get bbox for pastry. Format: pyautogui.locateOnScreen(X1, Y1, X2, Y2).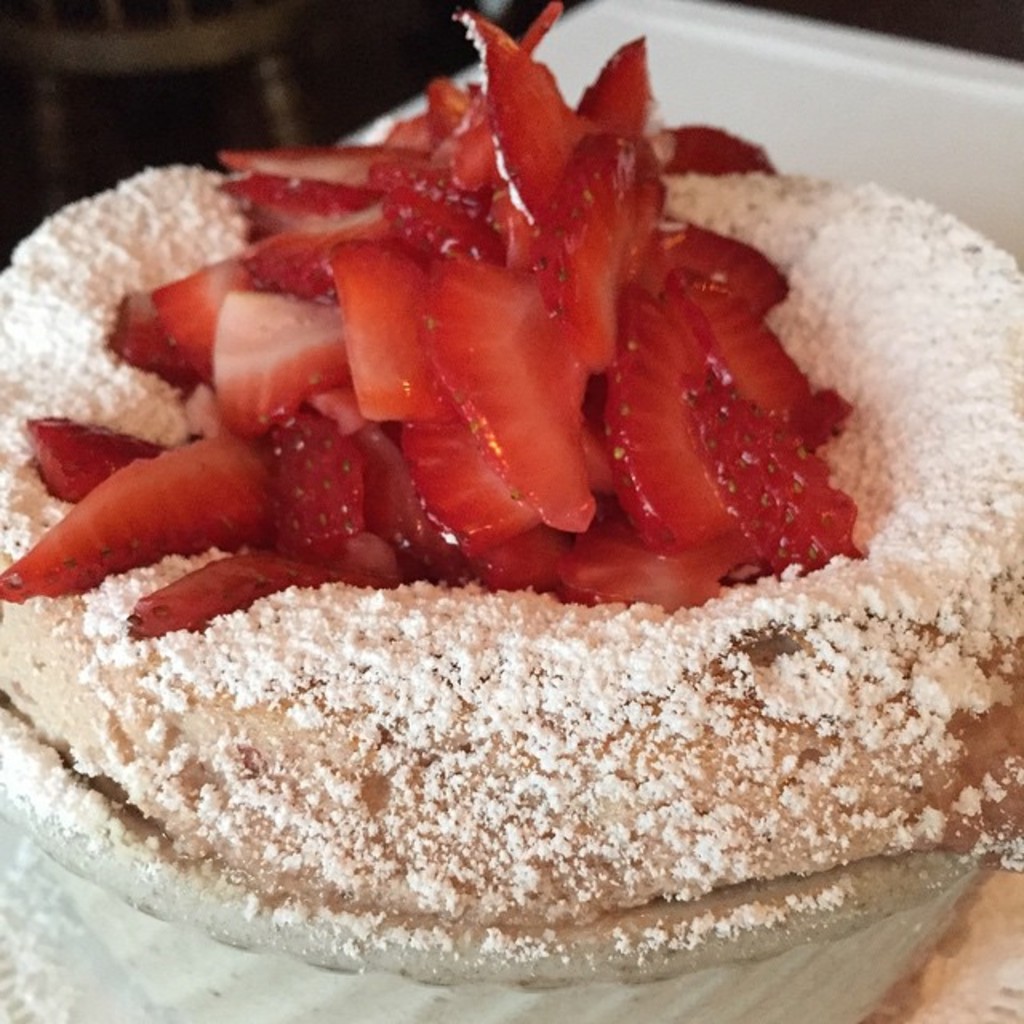
pyautogui.locateOnScreen(22, 50, 984, 989).
